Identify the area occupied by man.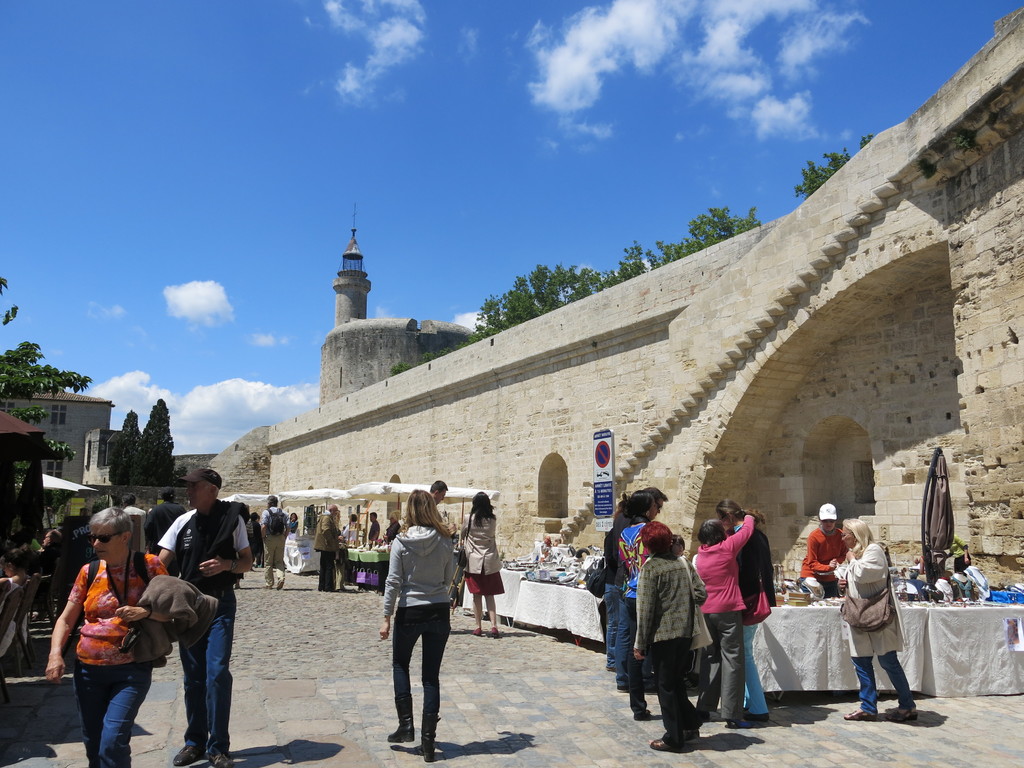
Area: [259,493,289,590].
